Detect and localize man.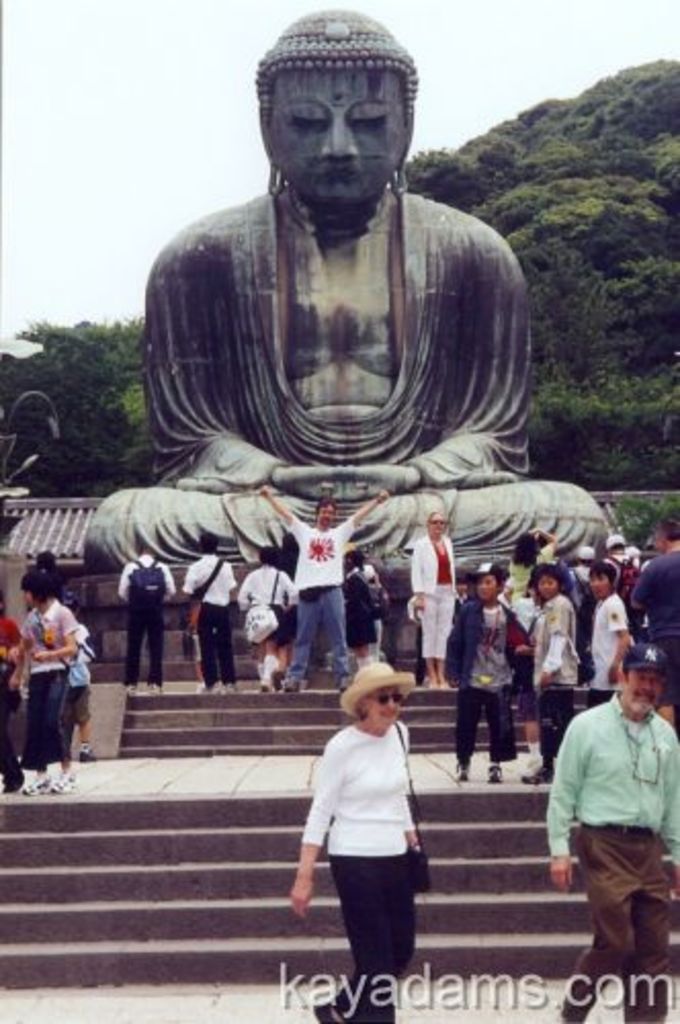
Localized at detection(264, 459, 387, 684).
